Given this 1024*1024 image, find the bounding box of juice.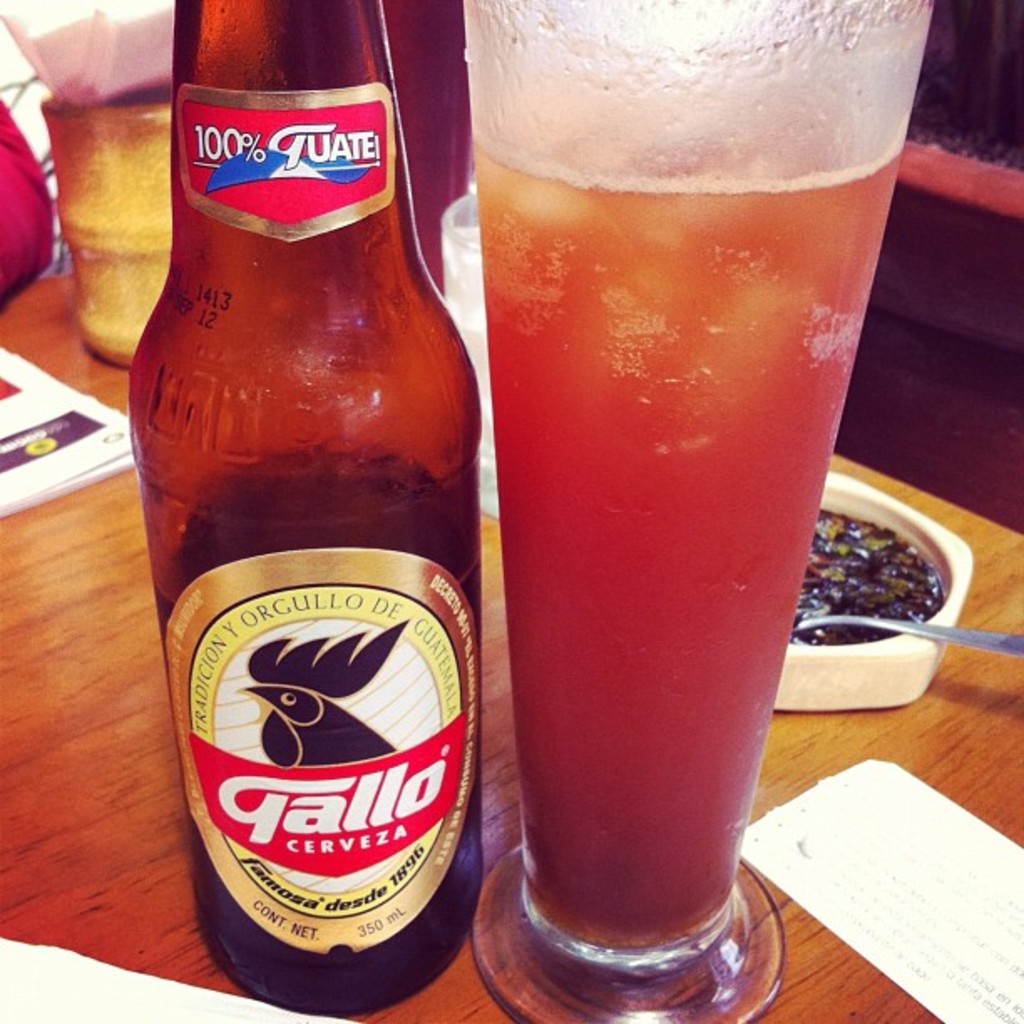
l=440, t=0, r=932, b=776.
